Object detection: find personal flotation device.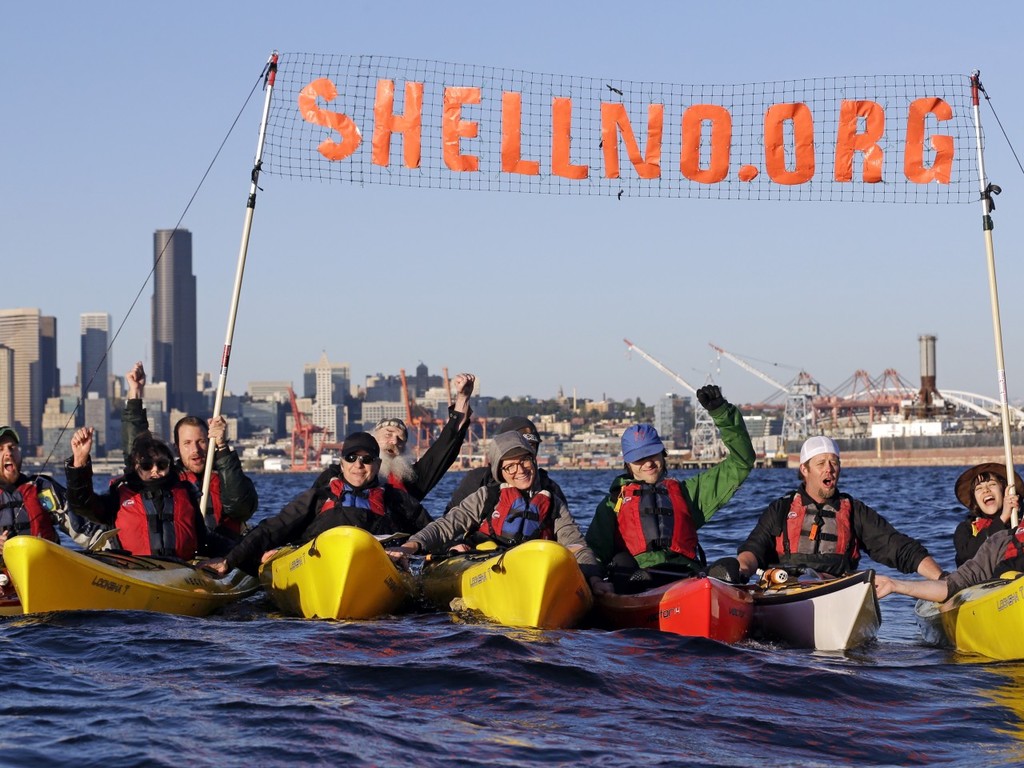
left=602, top=474, right=698, bottom=570.
